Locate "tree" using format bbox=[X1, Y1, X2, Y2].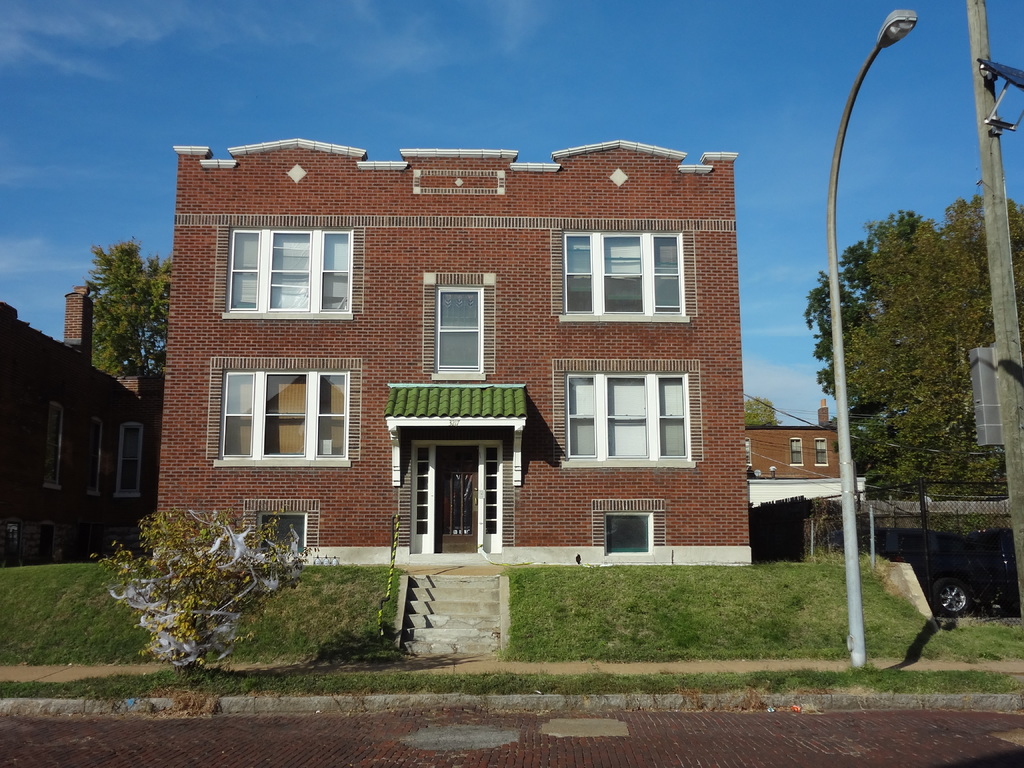
bbox=[77, 233, 171, 406].
